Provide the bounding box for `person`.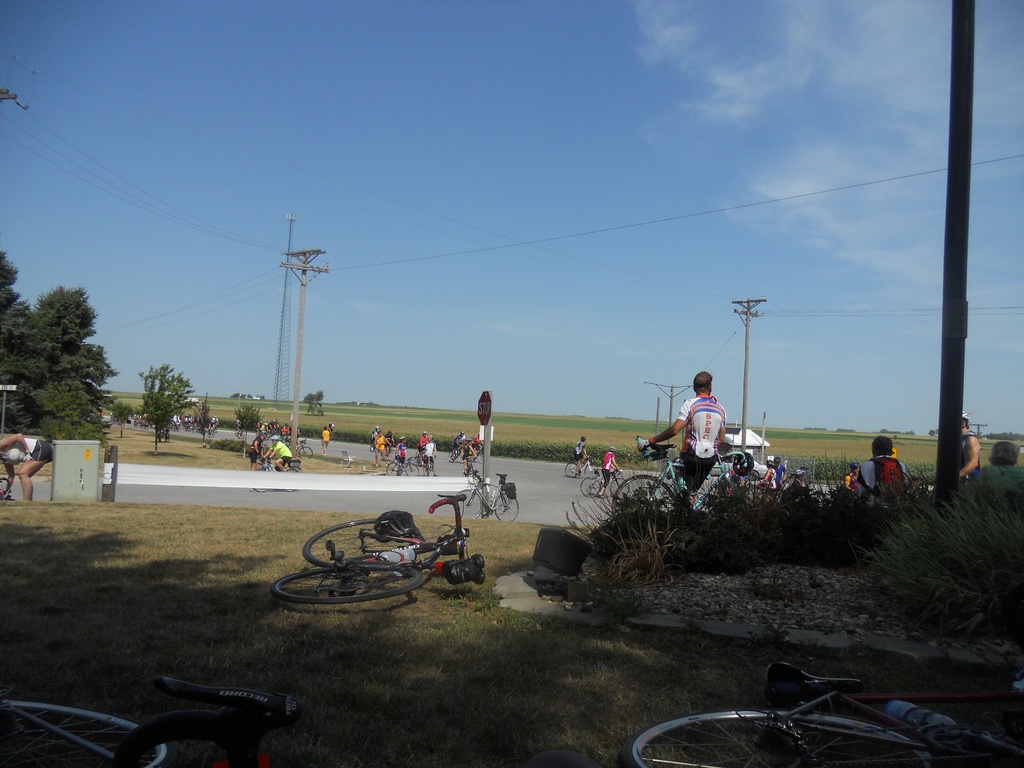
rect(418, 442, 436, 468).
